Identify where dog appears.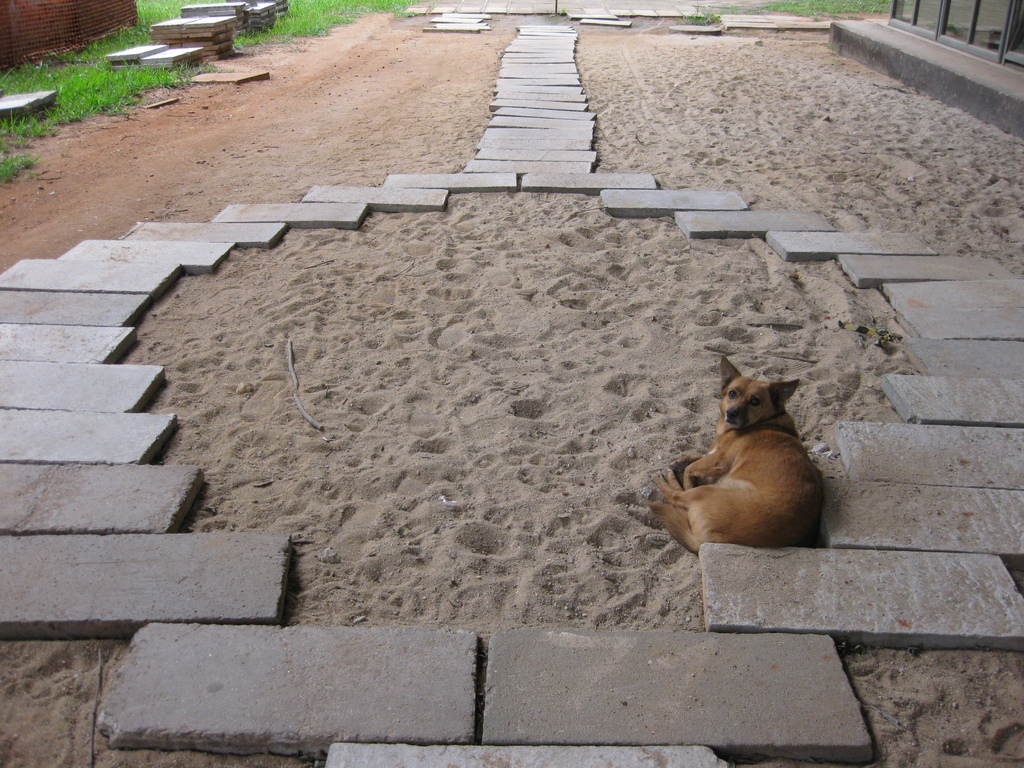
Appears at crop(649, 356, 826, 558).
